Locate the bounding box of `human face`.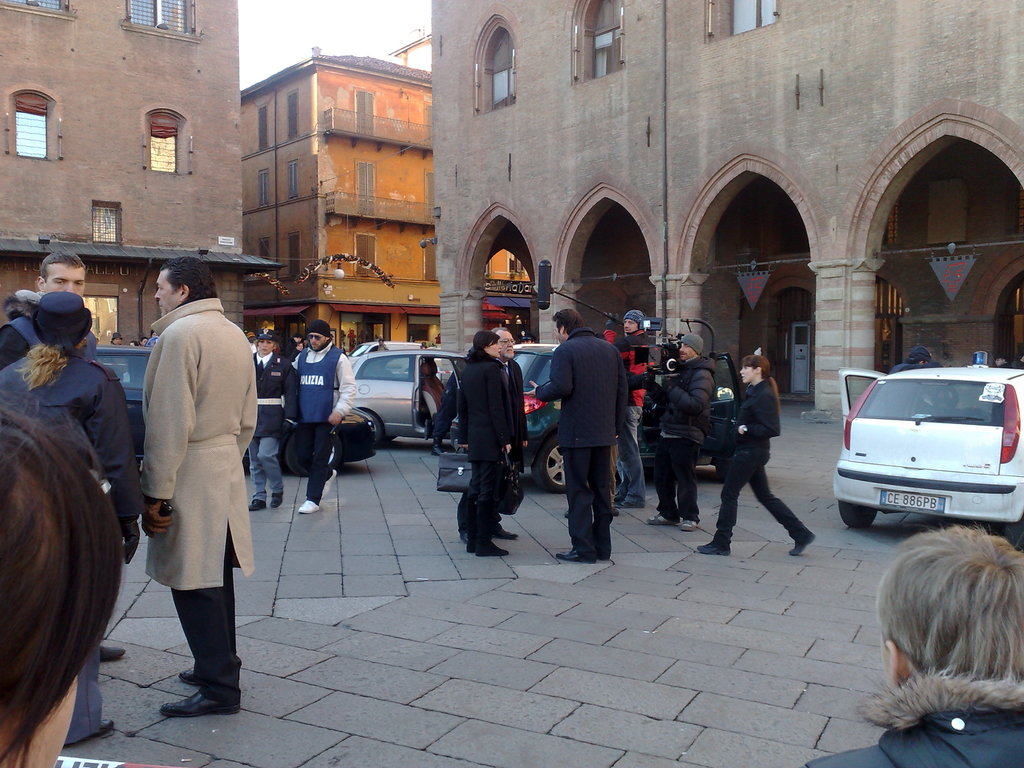
Bounding box: [307, 330, 330, 355].
